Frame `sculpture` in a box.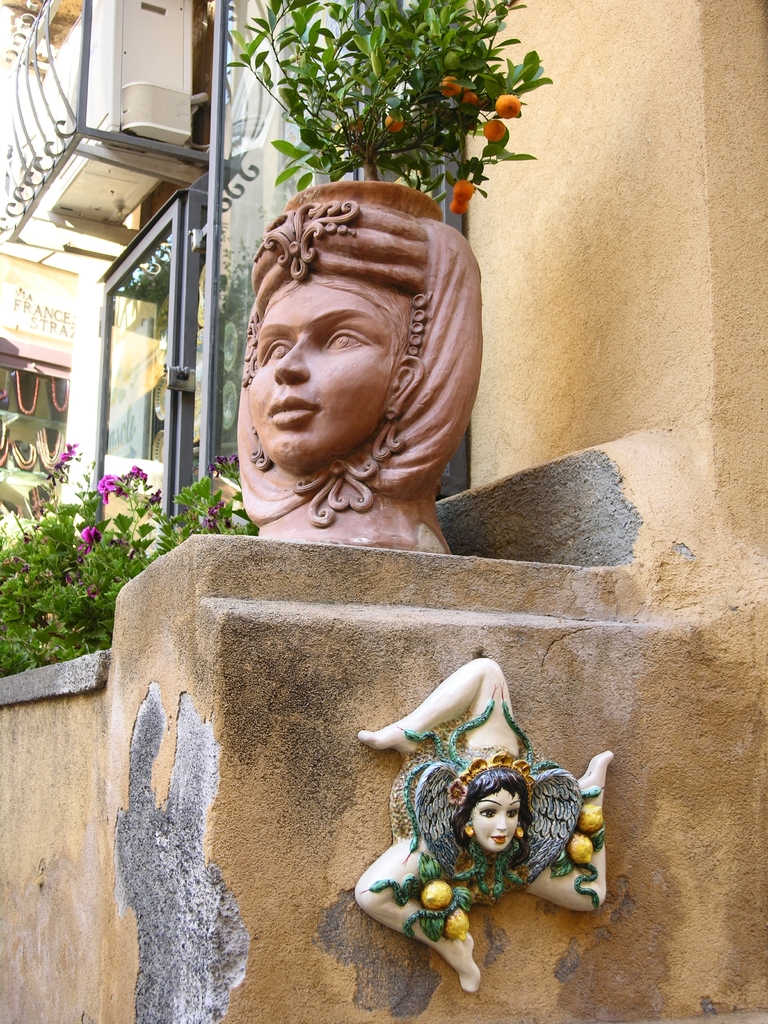
{"left": 349, "top": 652, "right": 604, "bottom": 989}.
